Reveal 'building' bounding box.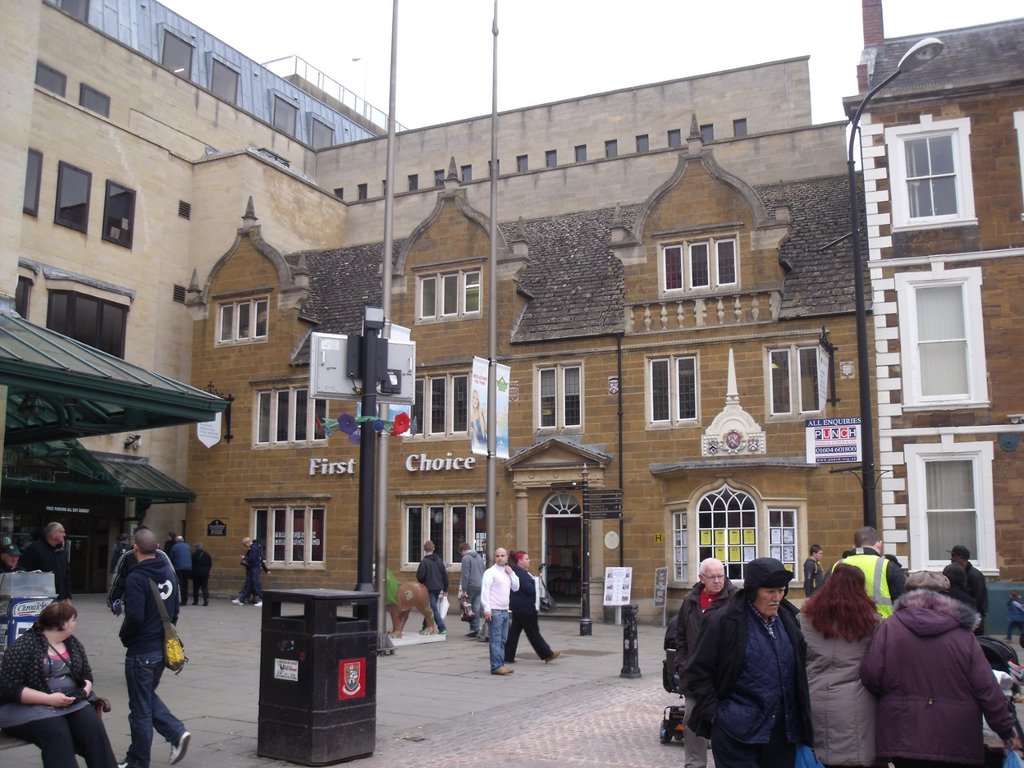
Revealed: x1=840, y1=0, x2=1023, y2=594.
